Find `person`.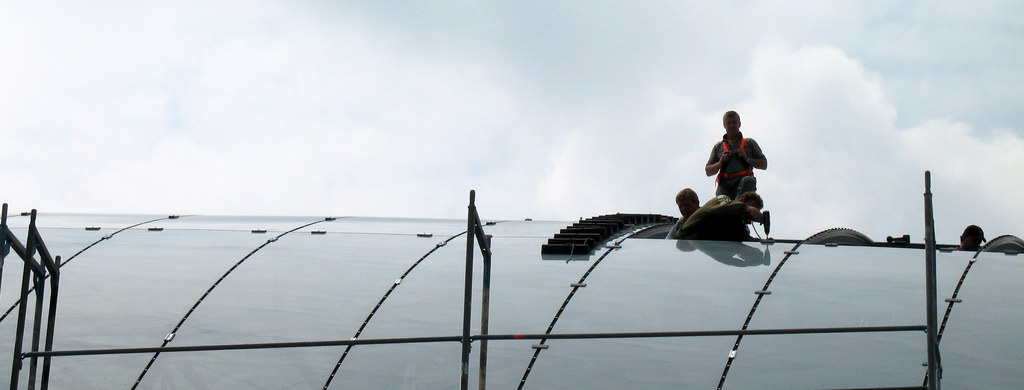
x1=666 y1=183 x2=703 y2=238.
